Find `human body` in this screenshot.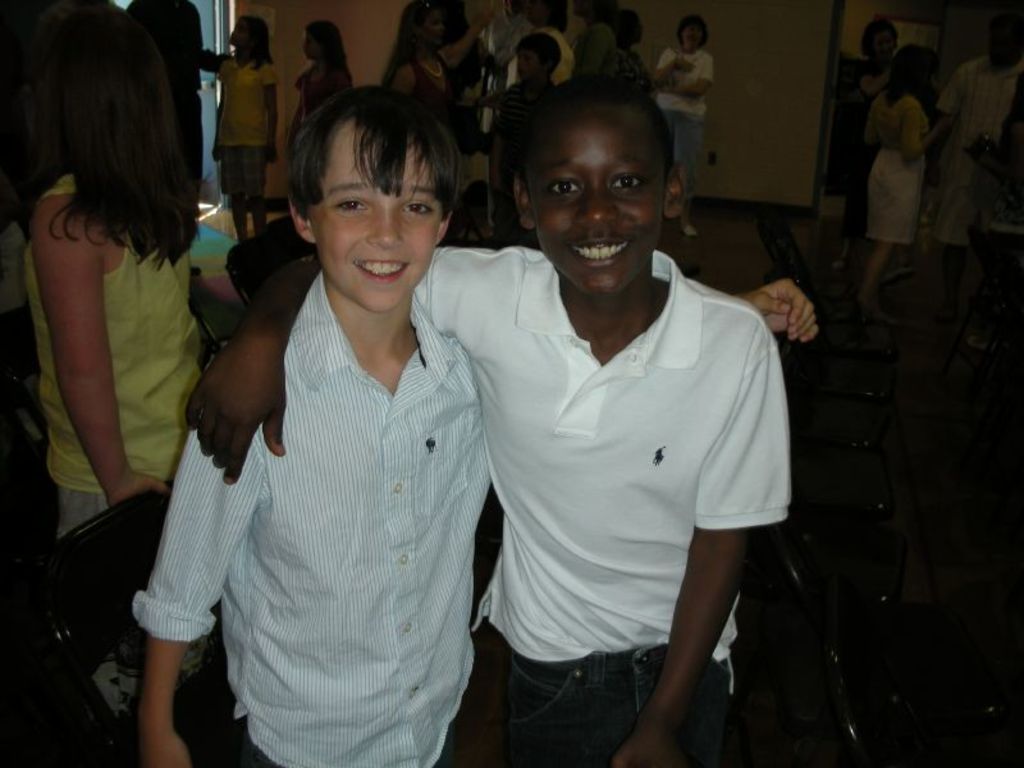
The bounding box for `human body` is Rect(822, 15, 897, 261).
